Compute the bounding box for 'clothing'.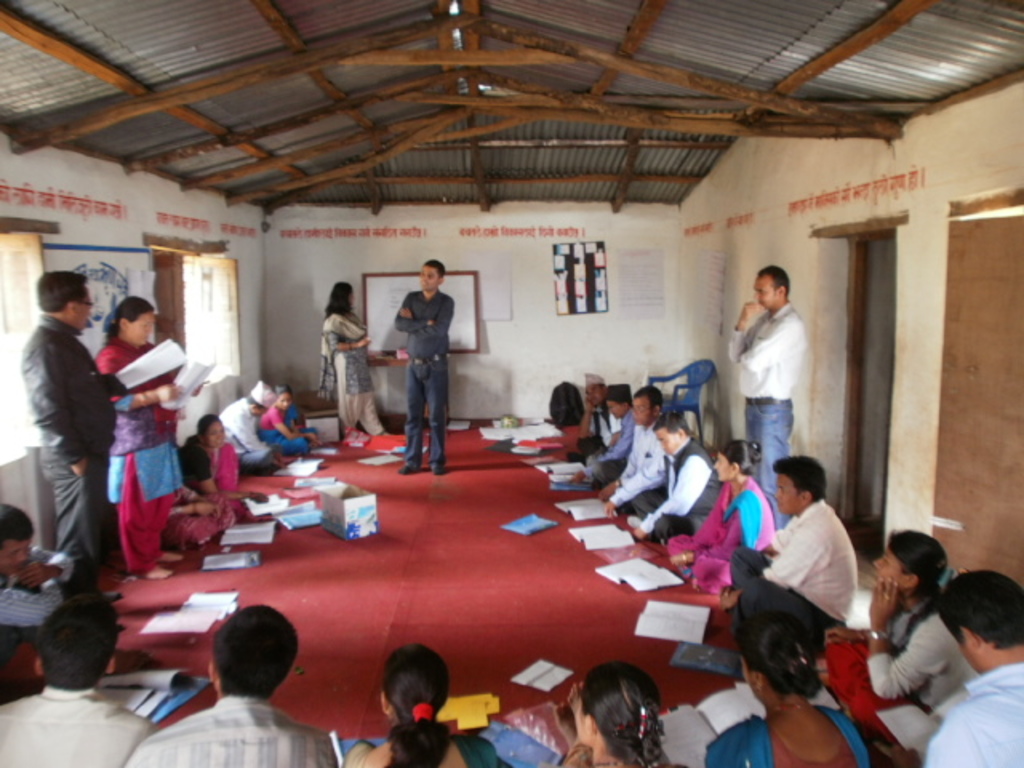
(left=254, top=400, right=320, bottom=458).
